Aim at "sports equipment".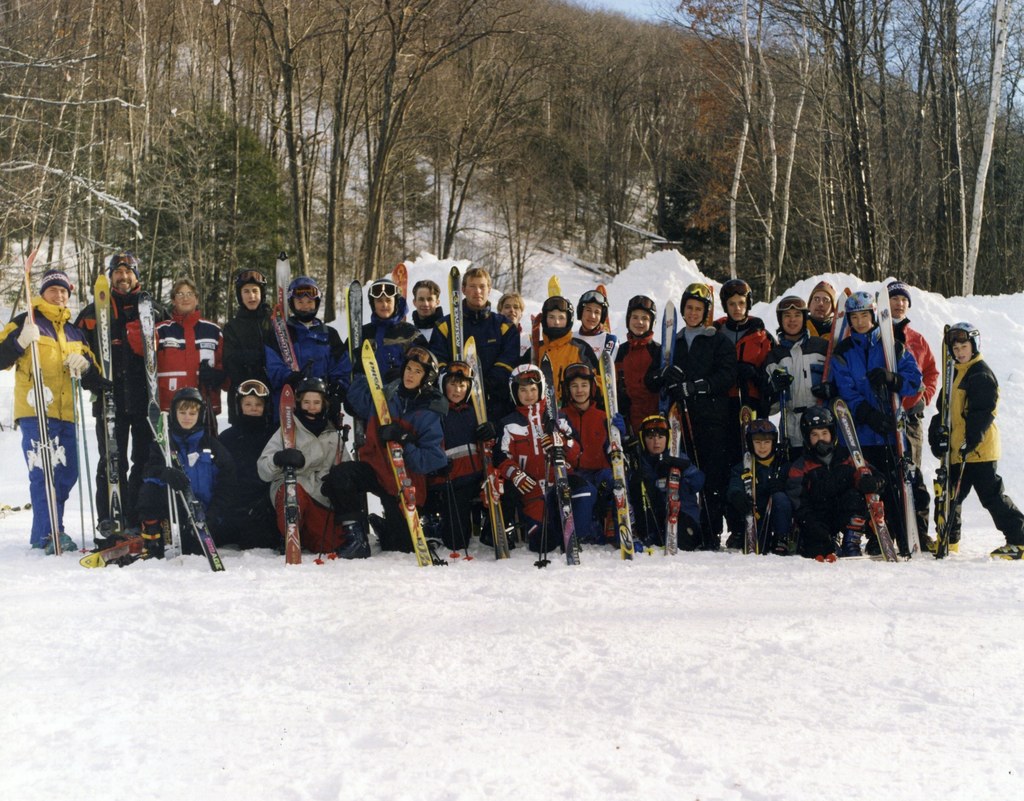
Aimed at pyautogui.locateOnScreen(676, 280, 713, 326).
